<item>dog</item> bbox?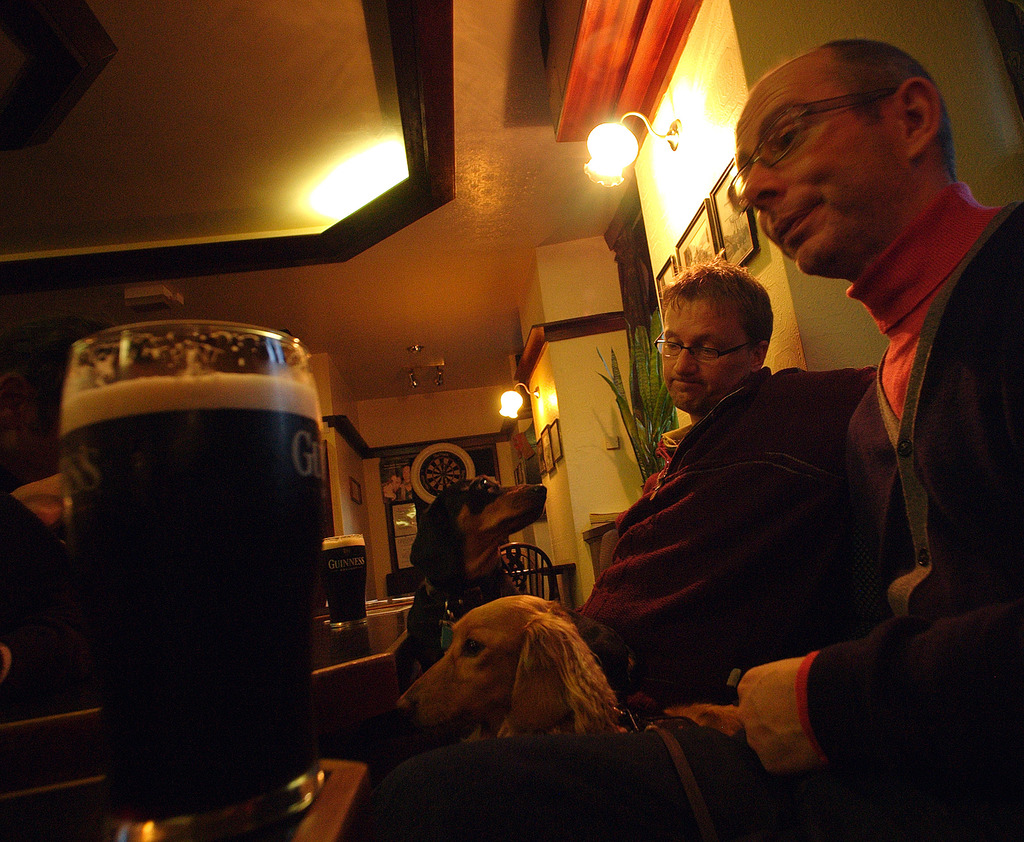
<box>404,477,636,692</box>
